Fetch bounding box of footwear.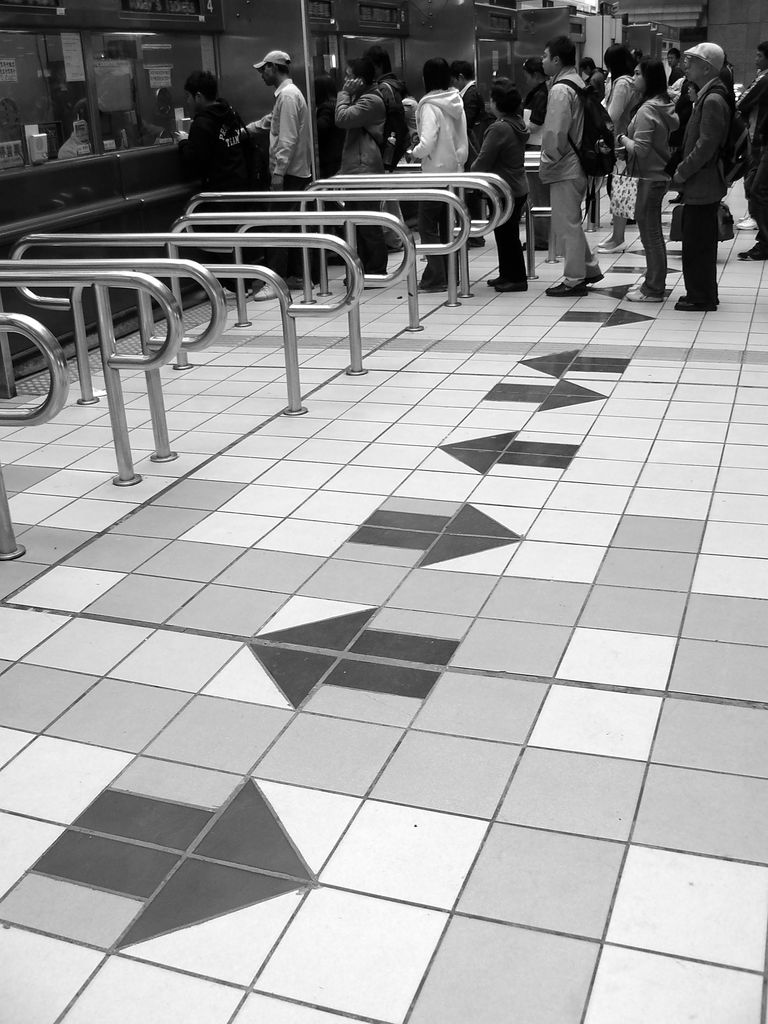
Bbox: {"left": 219, "top": 285, "right": 247, "bottom": 299}.
